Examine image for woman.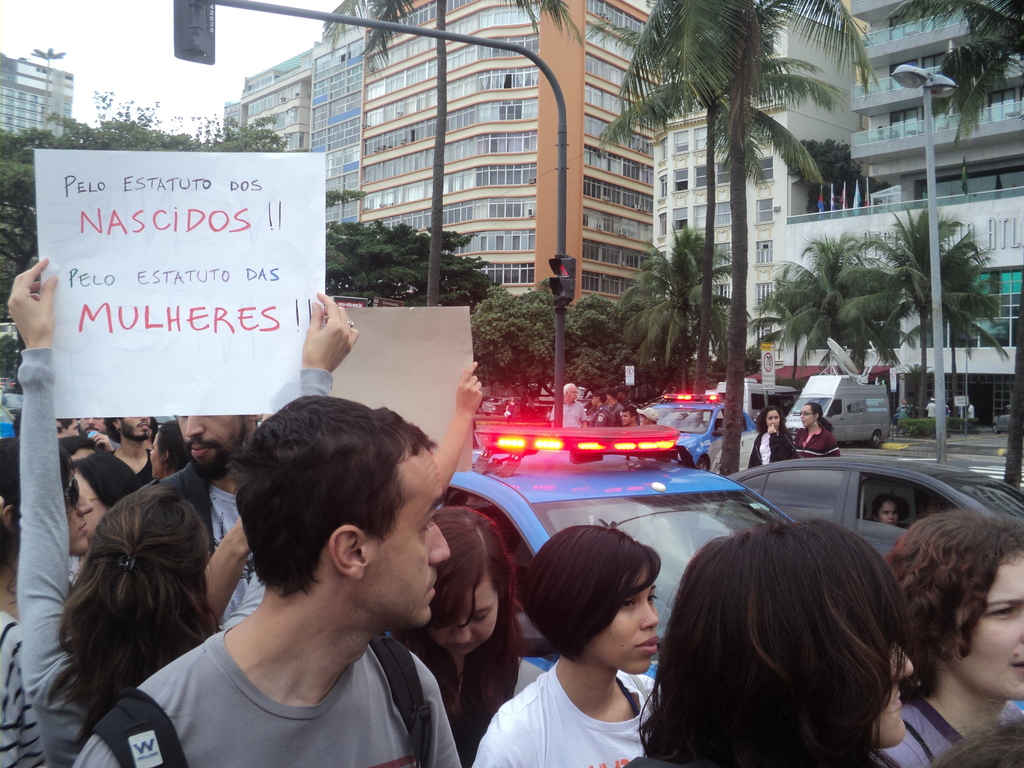
Examination result: [392, 505, 543, 767].
